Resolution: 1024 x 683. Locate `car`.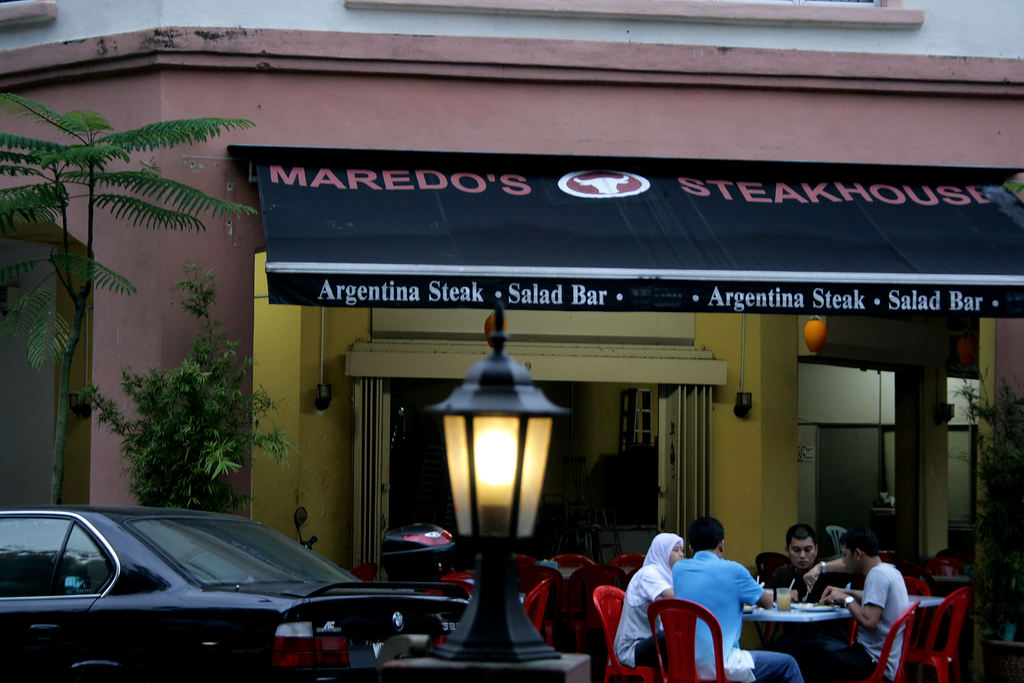
(x1=3, y1=506, x2=390, y2=666).
